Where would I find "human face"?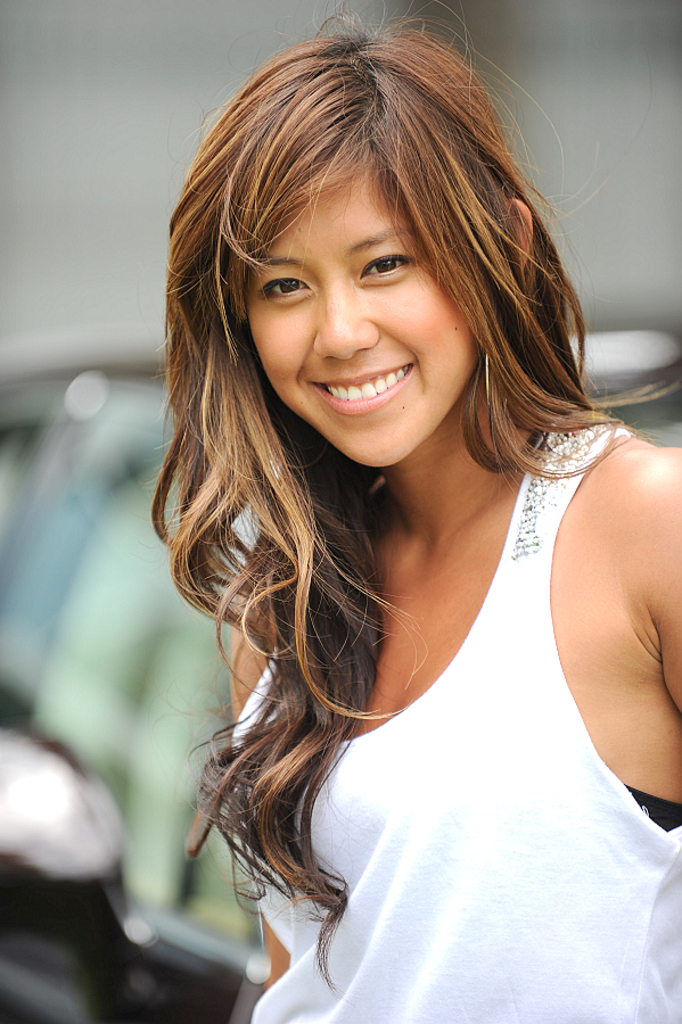
At {"x1": 245, "y1": 160, "x2": 480, "y2": 465}.
